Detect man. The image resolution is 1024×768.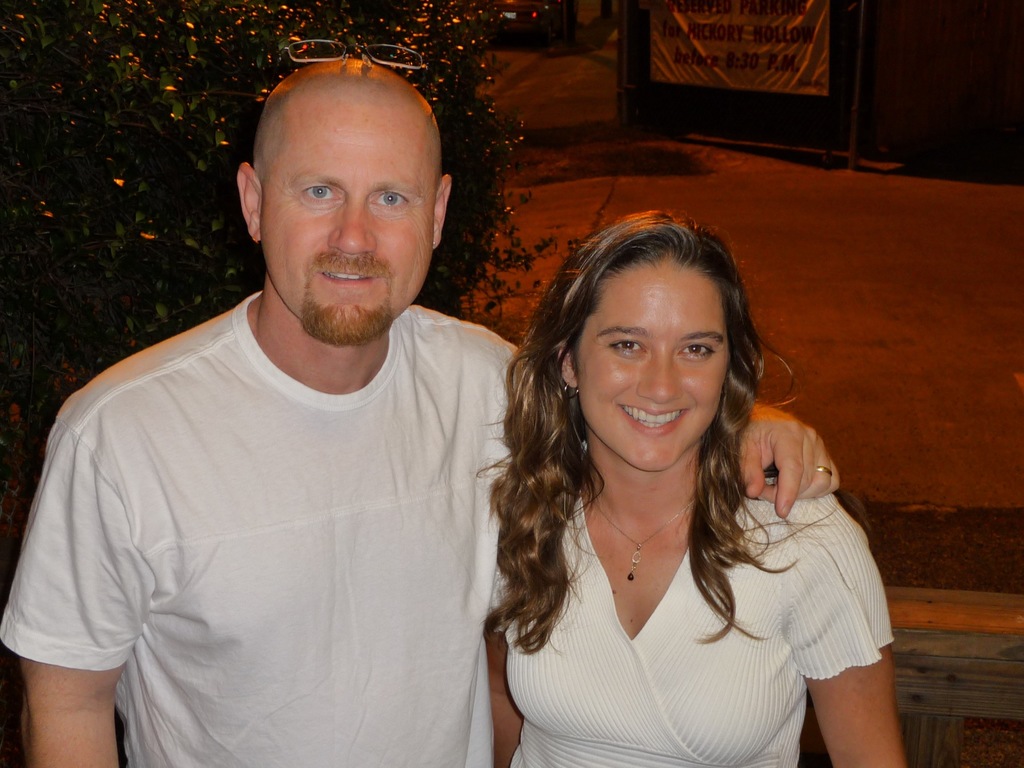
{"left": 33, "top": 40, "right": 545, "bottom": 743}.
